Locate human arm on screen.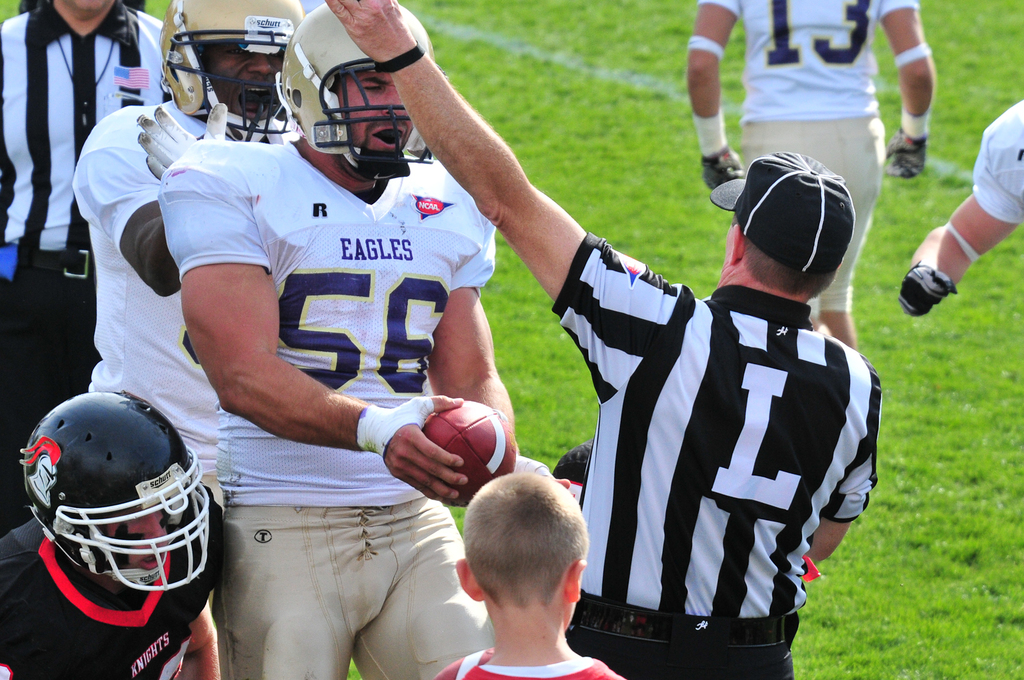
On screen at bbox=[806, 350, 884, 560].
